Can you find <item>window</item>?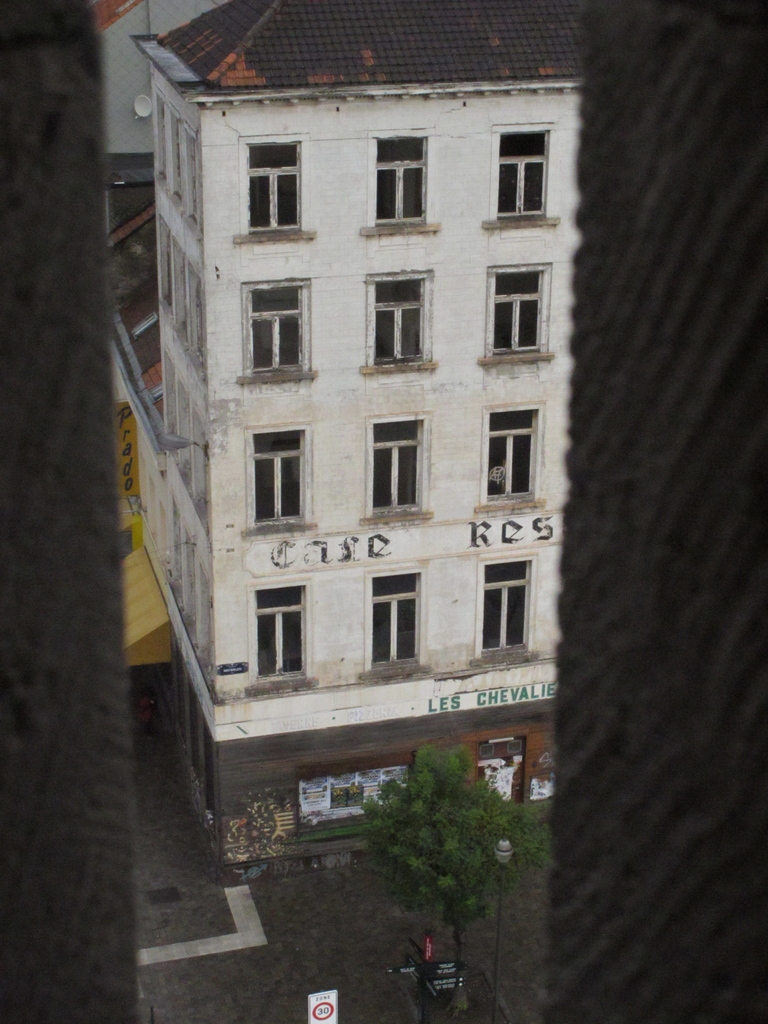
Yes, bounding box: bbox(488, 410, 543, 497).
